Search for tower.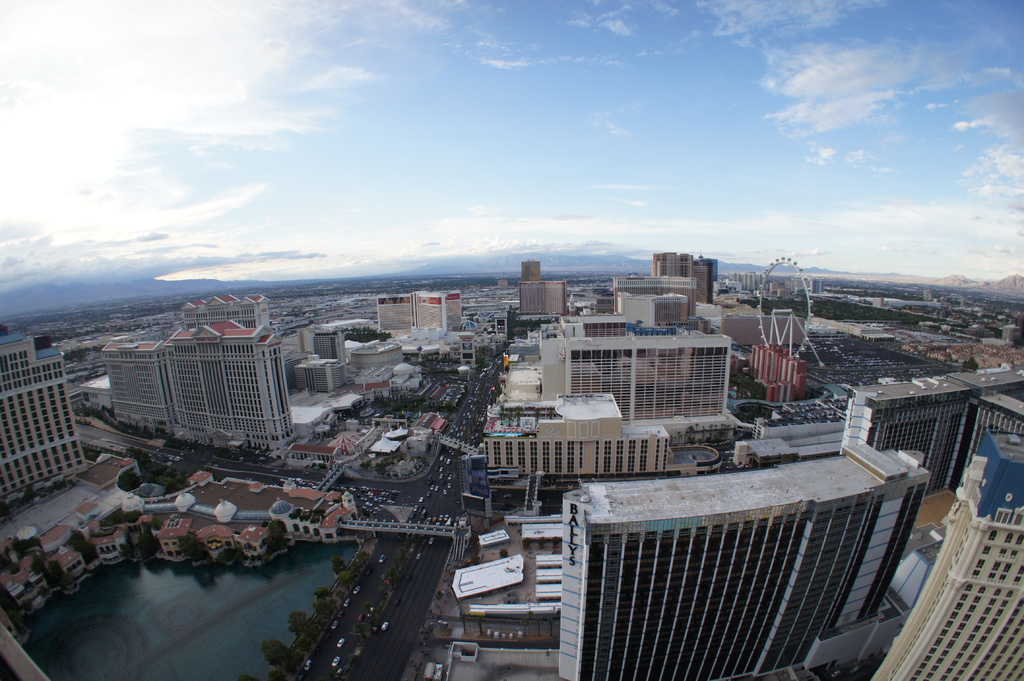
Found at 616:273:713:321.
